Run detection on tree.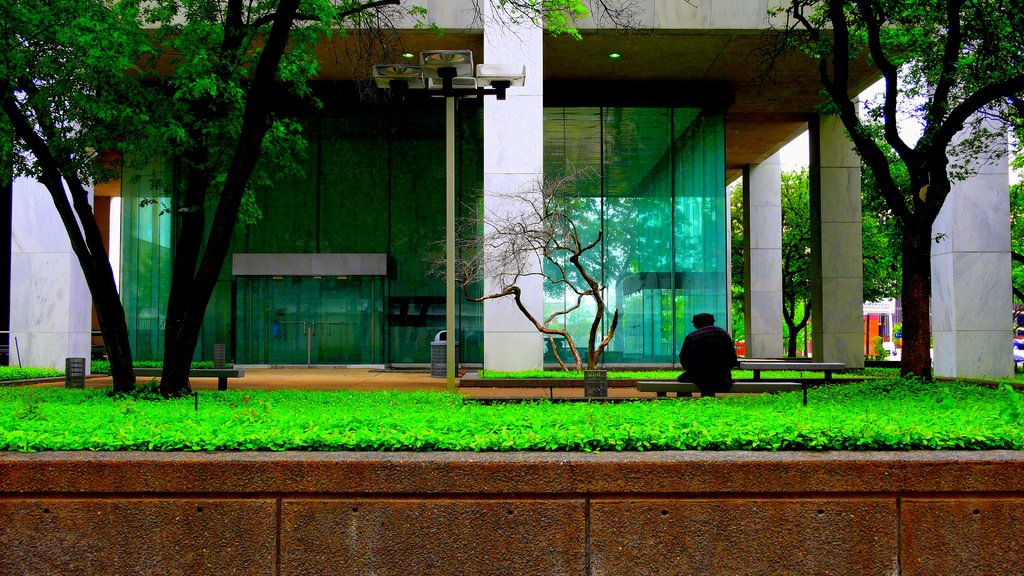
Result: (left=0, top=0, right=628, bottom=402).
